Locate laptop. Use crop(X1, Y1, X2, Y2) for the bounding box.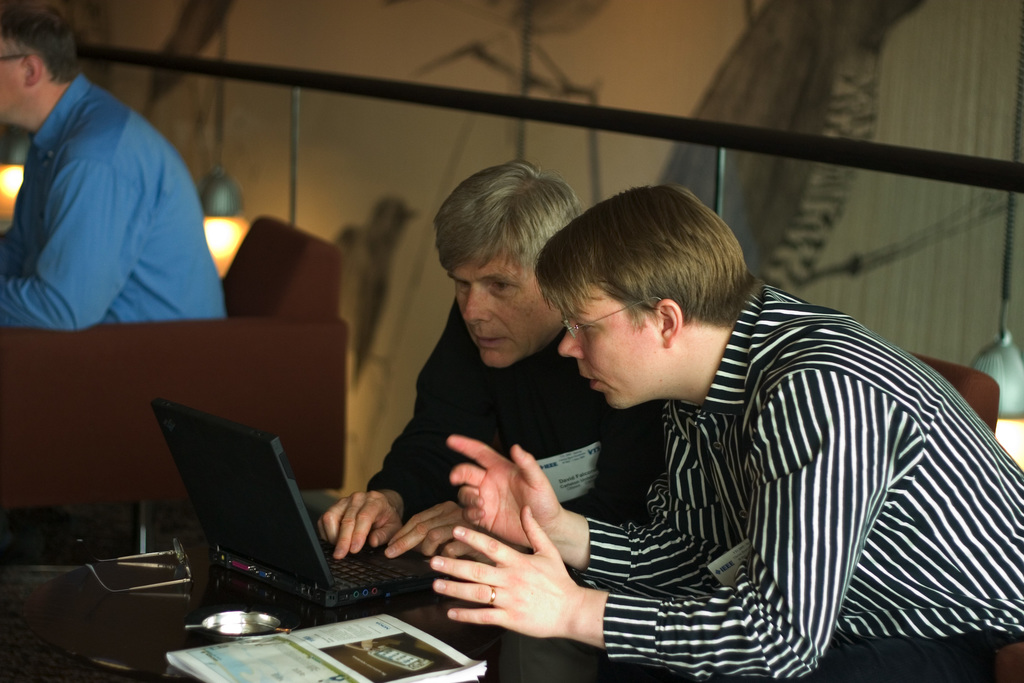
crop(141, 414, 565, 648).
